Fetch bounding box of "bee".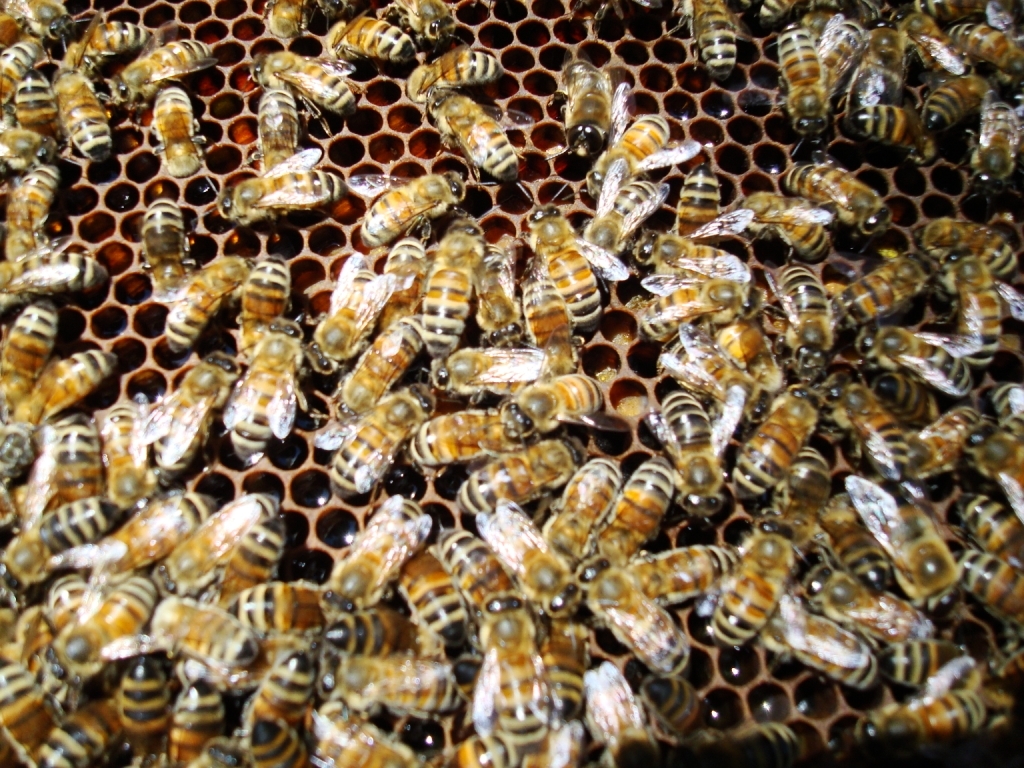
Bbox: [x1=535, y1=612, x2=600, y2=730].
